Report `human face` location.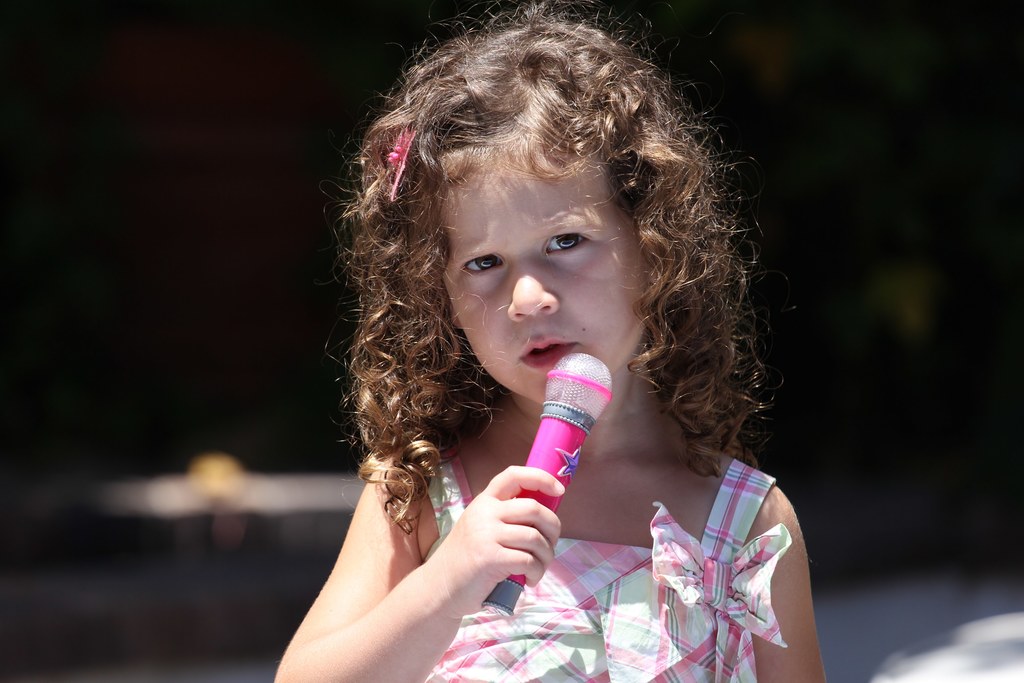
Report: bbox(441, 136, 648, 407).
